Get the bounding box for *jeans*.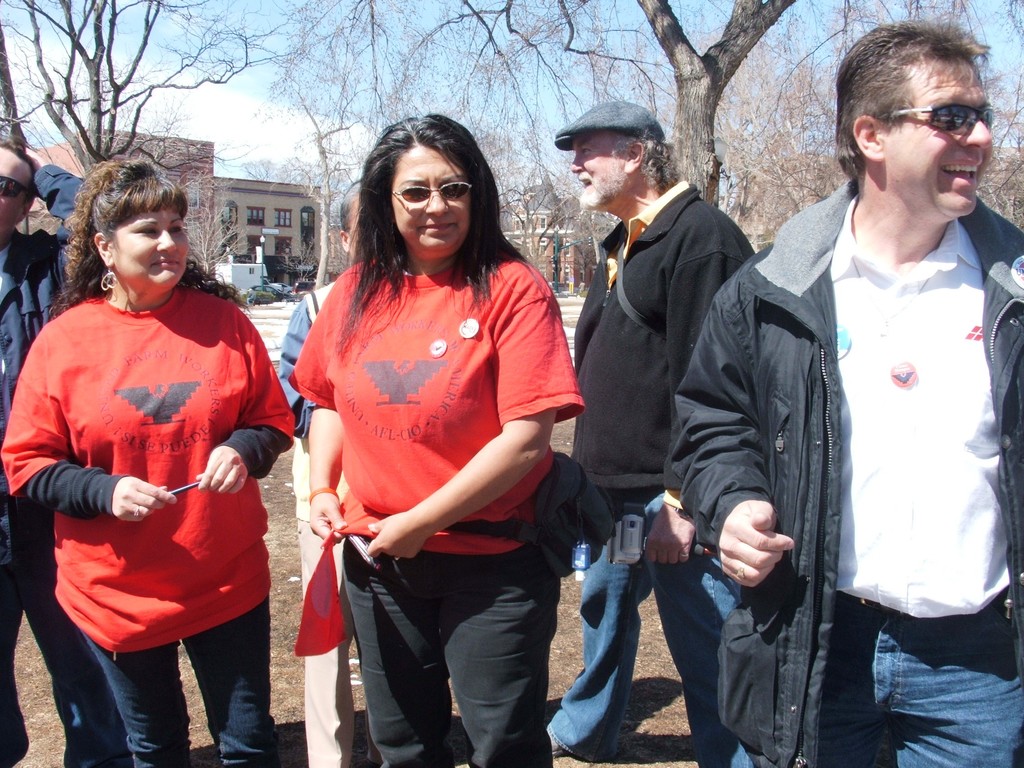
348, 540, 567, 767.
